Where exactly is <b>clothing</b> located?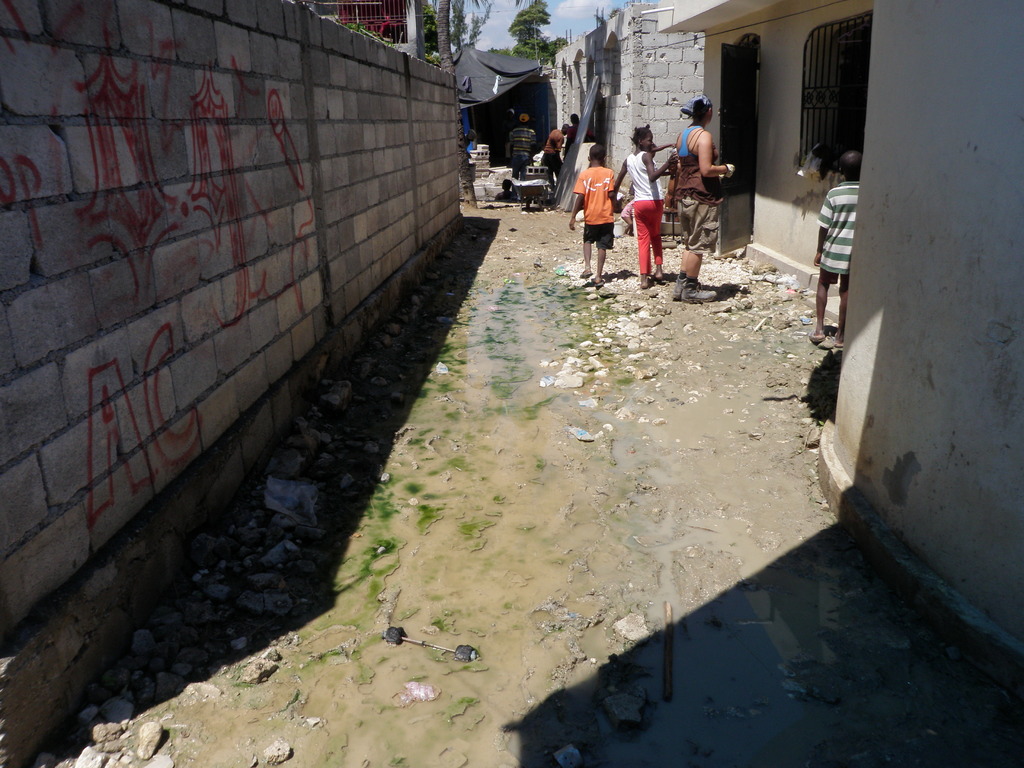
Its bounding box is 819/177/862/291.
